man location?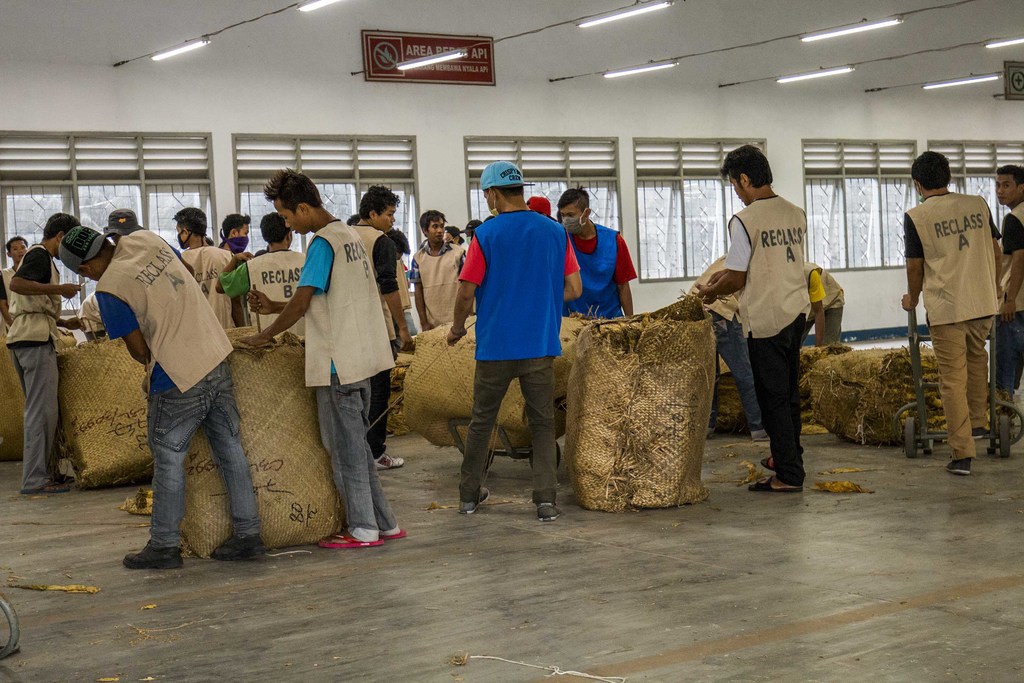
[465, 220, 483, 238]
